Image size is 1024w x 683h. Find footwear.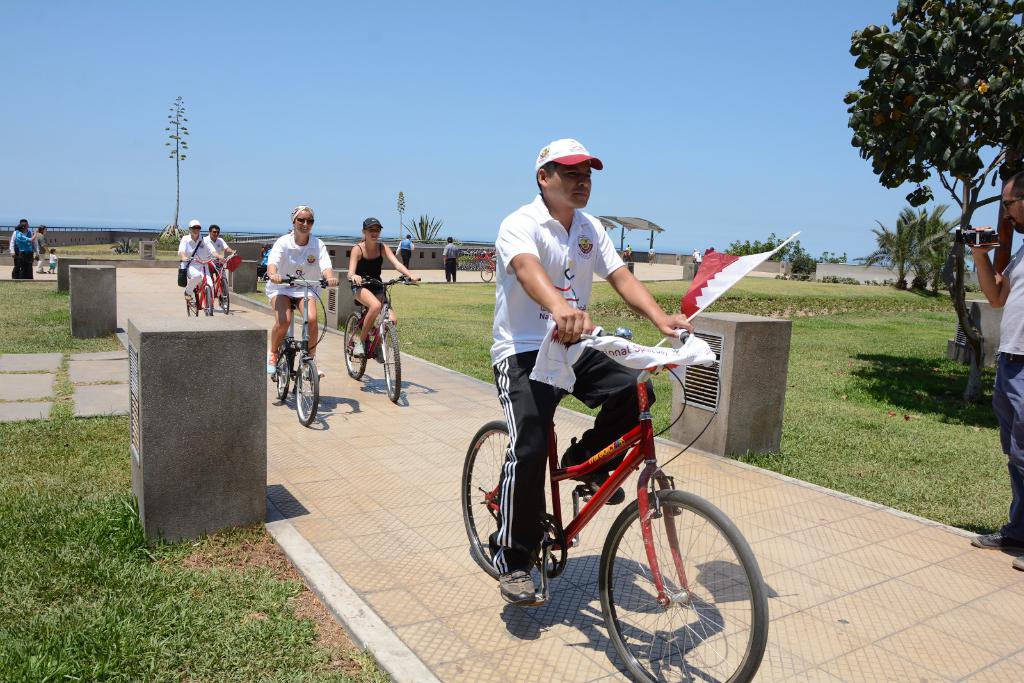
[left=181, top=294, right=192, bottom=300].
